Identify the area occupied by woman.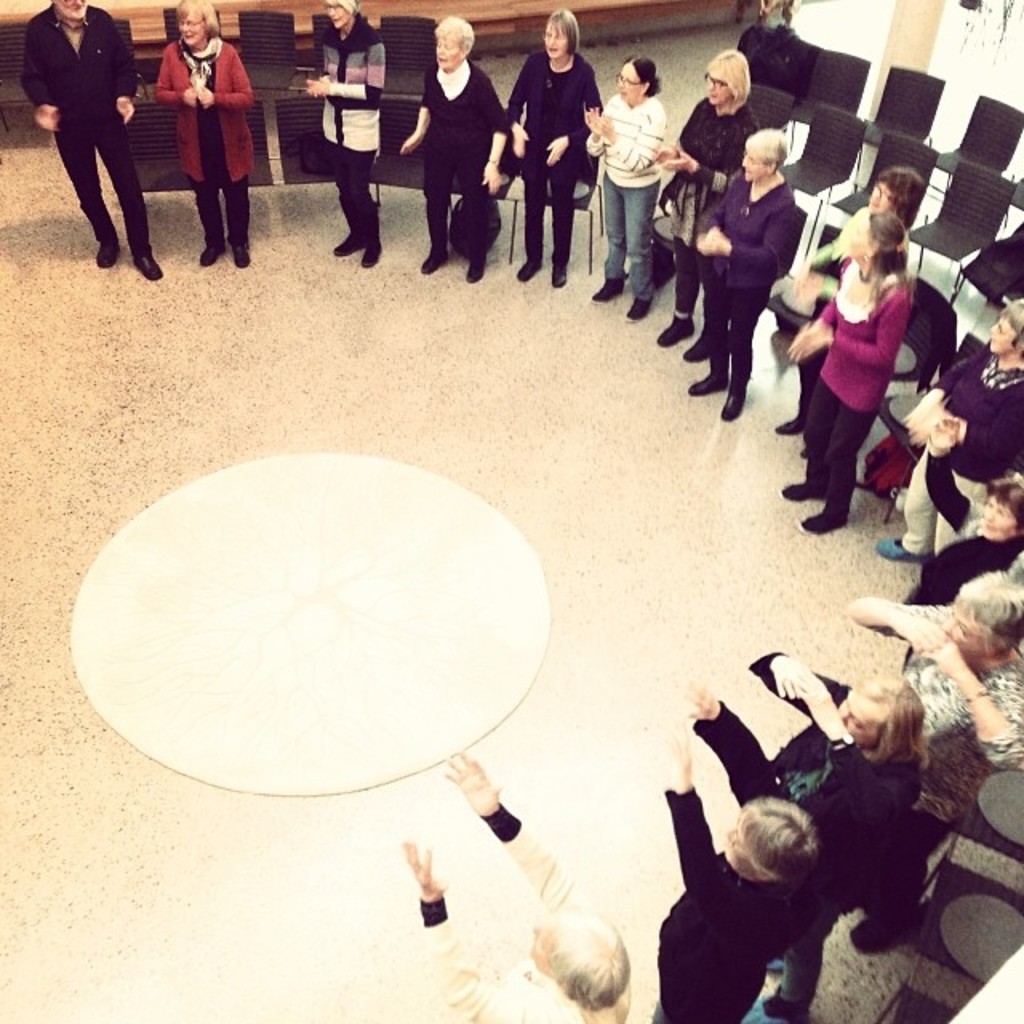
Area: x1=301 y1=0 x2=392 y2=261.
